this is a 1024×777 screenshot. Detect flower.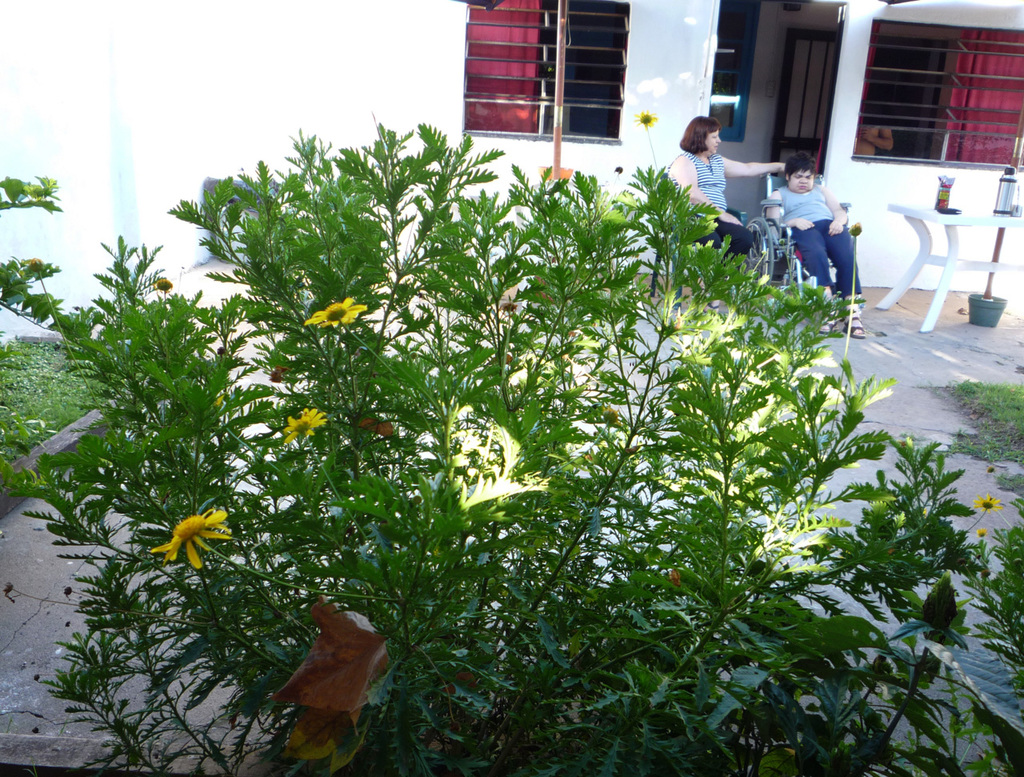
bbox=[967, 492, 1002, 515].
